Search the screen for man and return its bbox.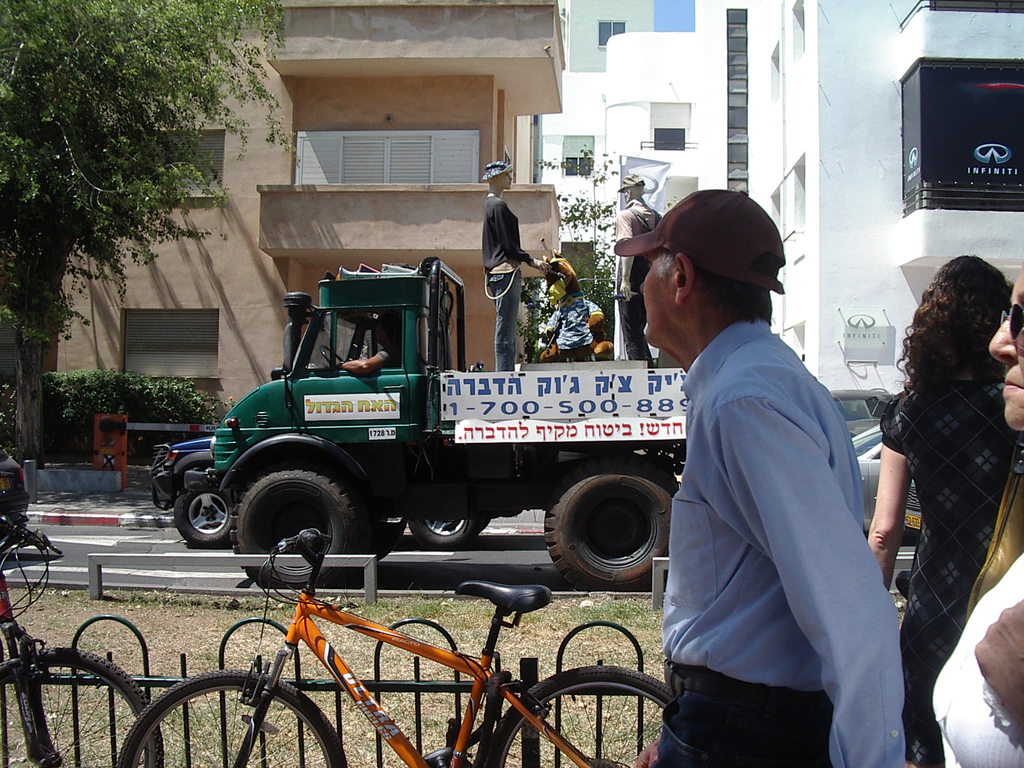
Found: (left=609, top=172, right=664, bottom=357).
